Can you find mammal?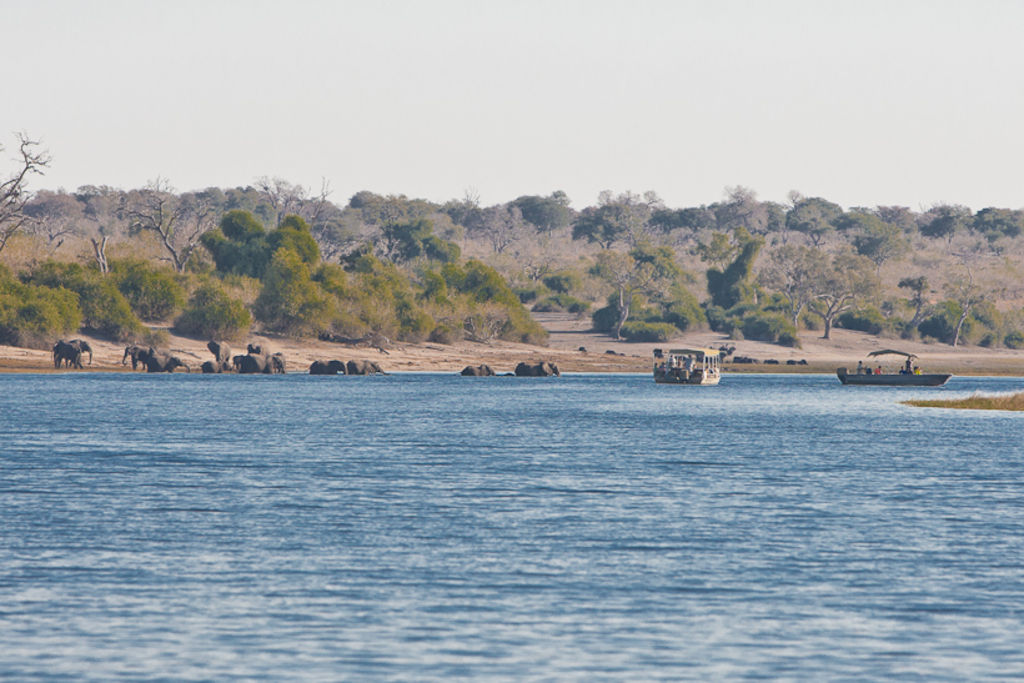
Yes, bounding box: 52, 340, 97, 363.
